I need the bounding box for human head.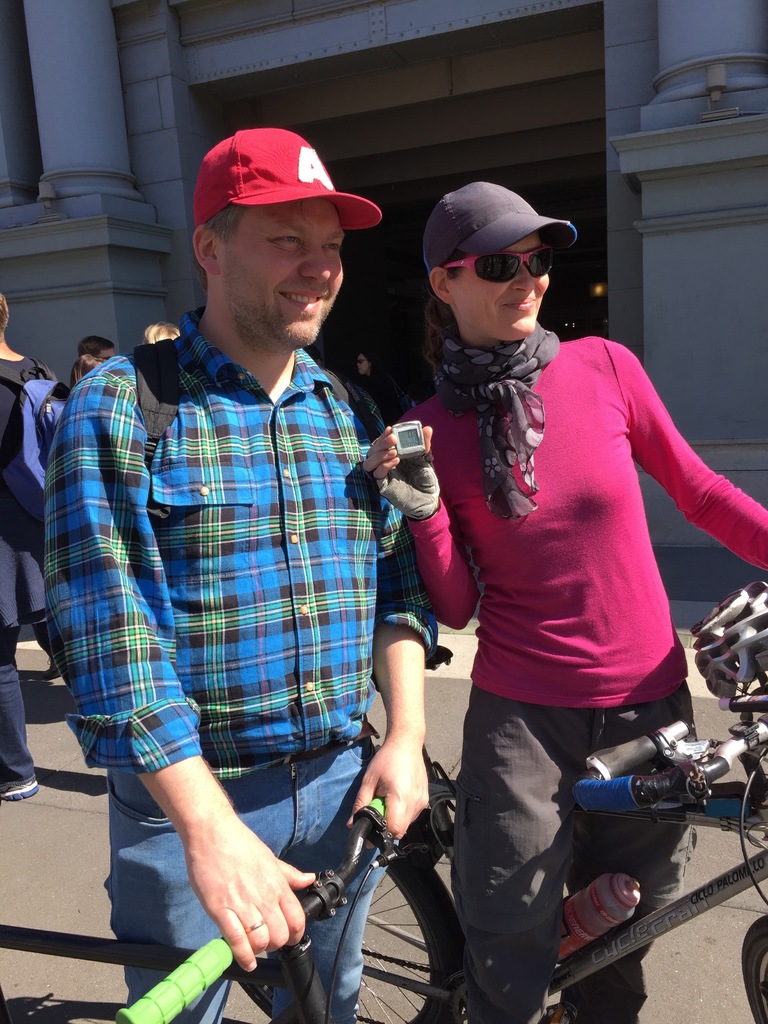
Here it is: [358,349,377,379].
